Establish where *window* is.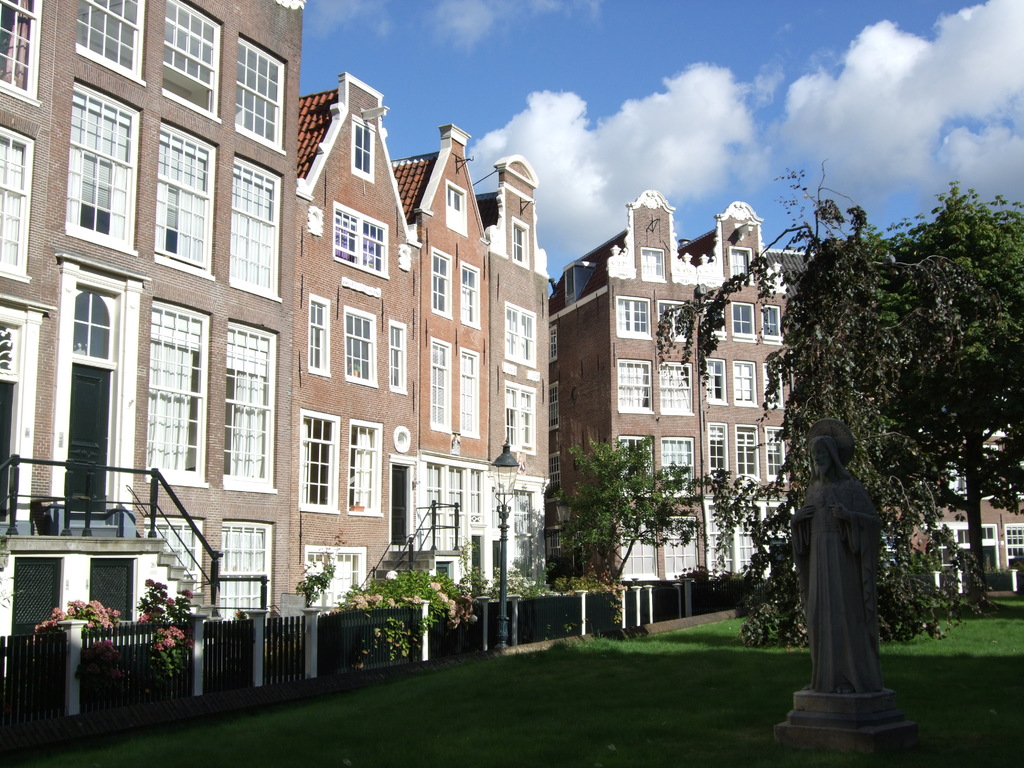
Established at x1=233 y1=158 x2=282 y2=307.
